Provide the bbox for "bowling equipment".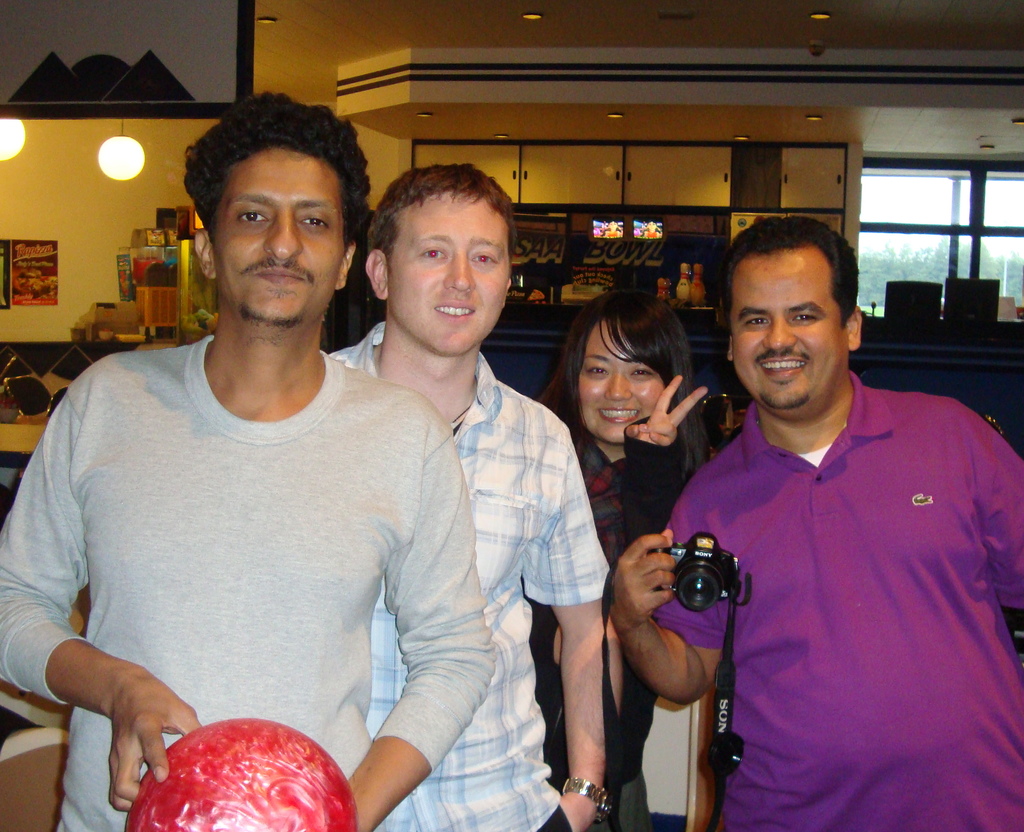
bbox=(676, 263, 692, 303).
